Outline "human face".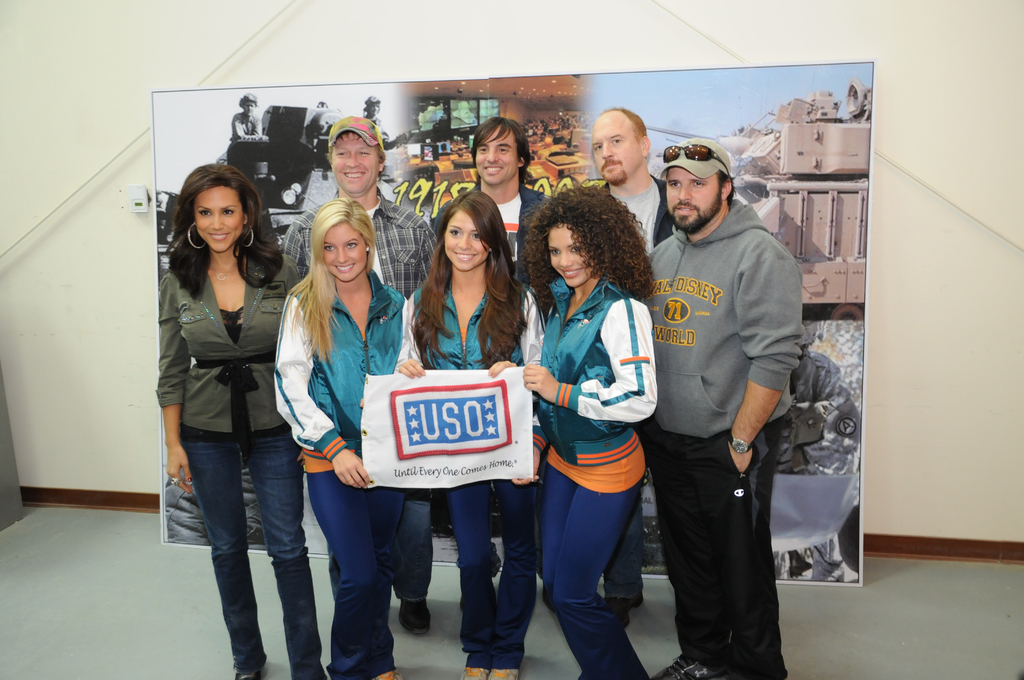
Outline: 550, 226, 593, 286.
